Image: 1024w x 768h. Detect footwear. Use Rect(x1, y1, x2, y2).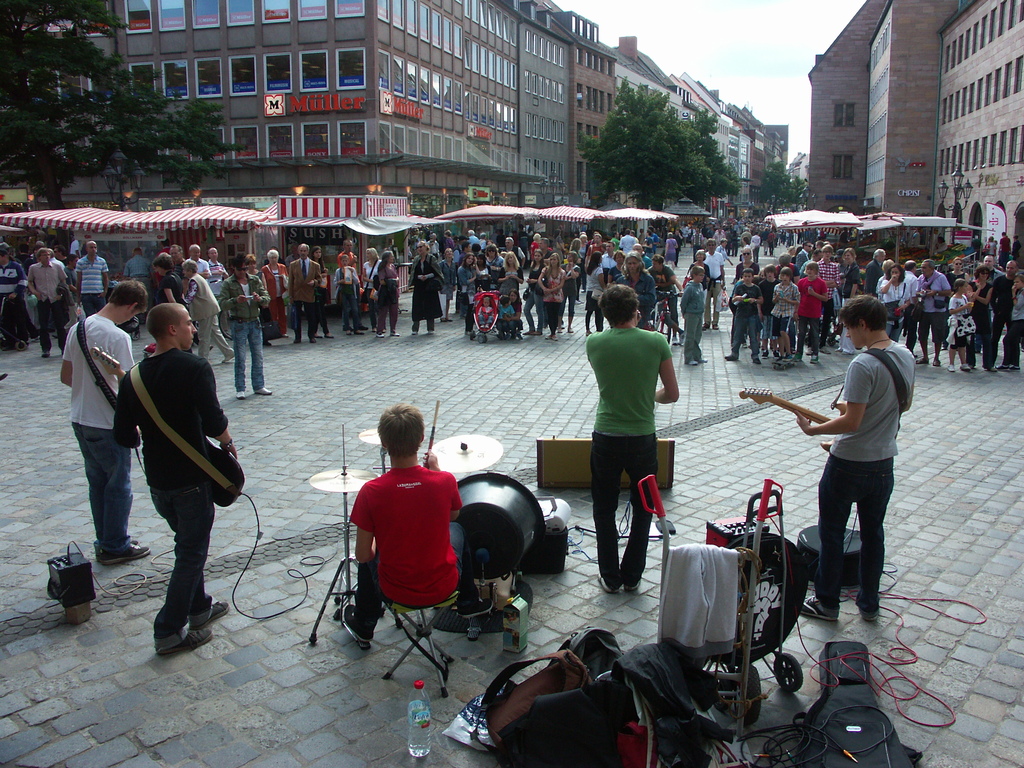
Rect(454, 599, 491, 619).
